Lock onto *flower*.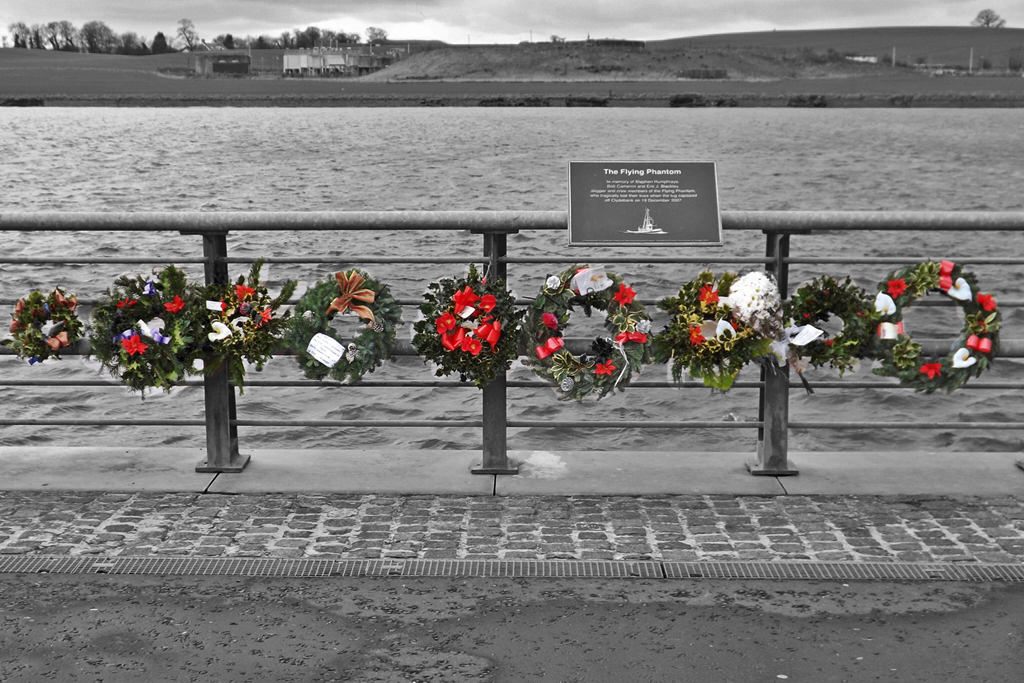
Locked: rect(950, 276, 972, 302).
